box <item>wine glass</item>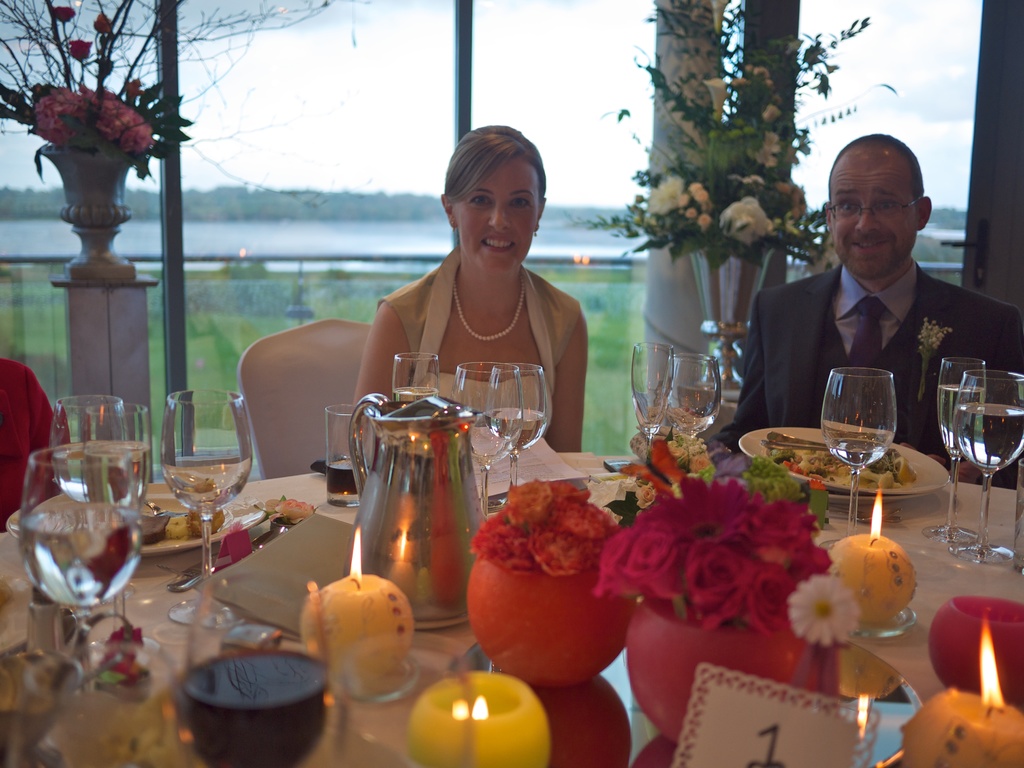
bbox(389, 352, 435, 403)
